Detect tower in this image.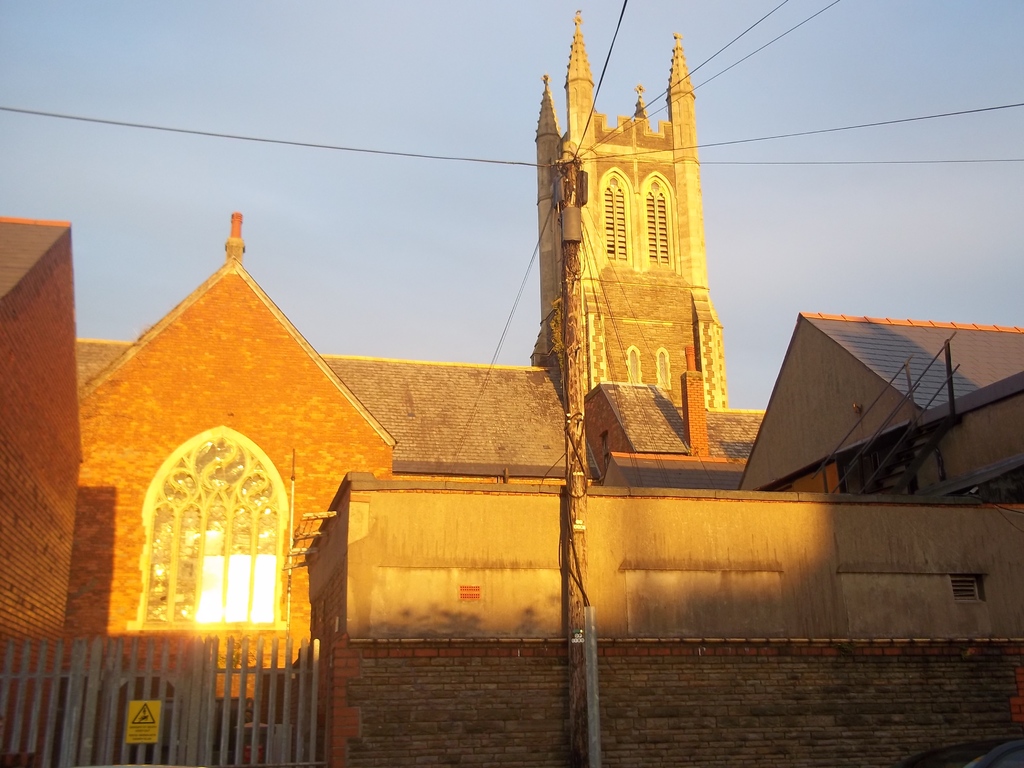
Detection: (left=534, top=13, right=731, bottom=408).
